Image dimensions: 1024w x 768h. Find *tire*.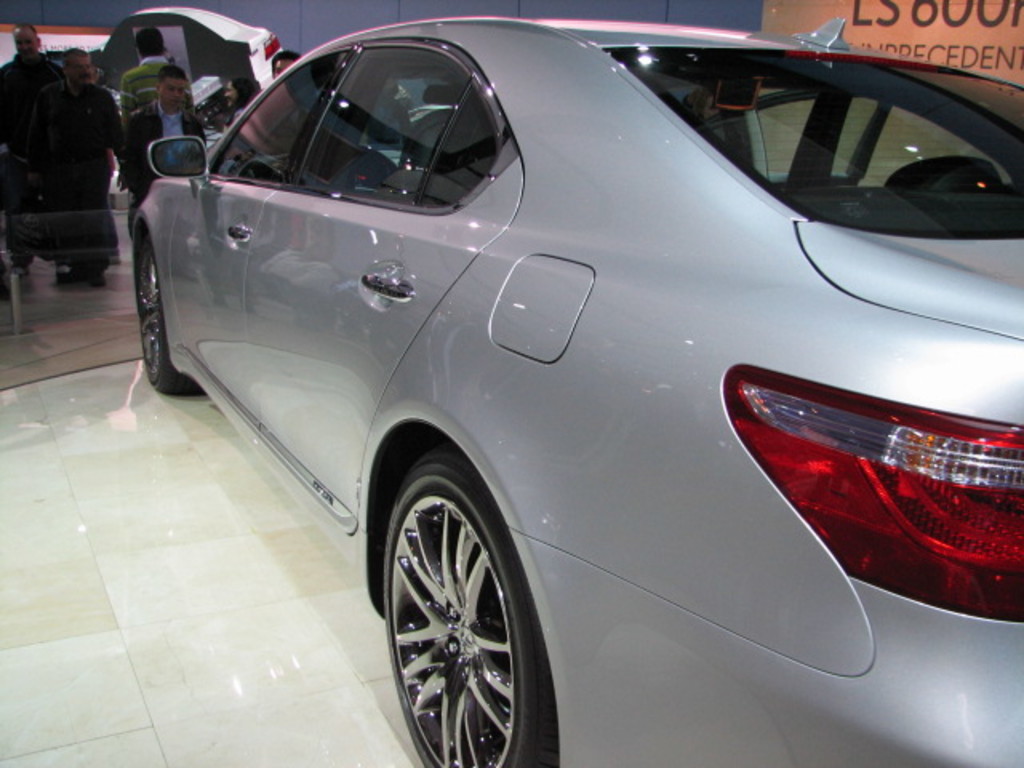
<box>136,227,195,394</box>.
